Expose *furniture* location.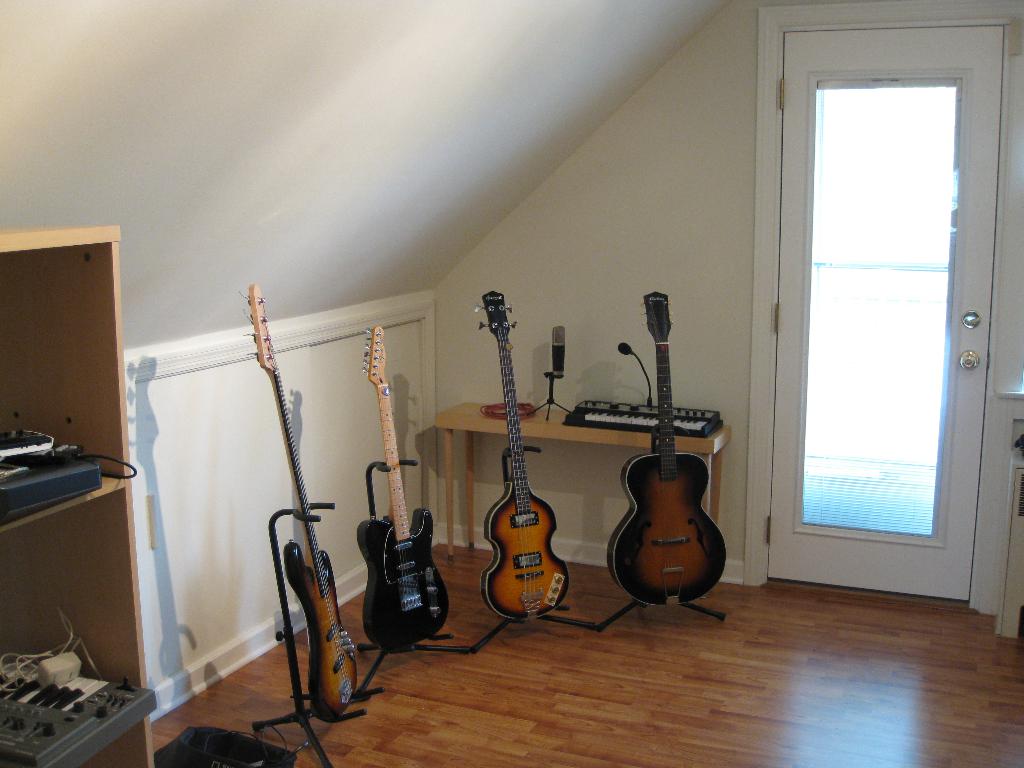
Exposed at x1=437 y1=403 x2=728 y2=563.
